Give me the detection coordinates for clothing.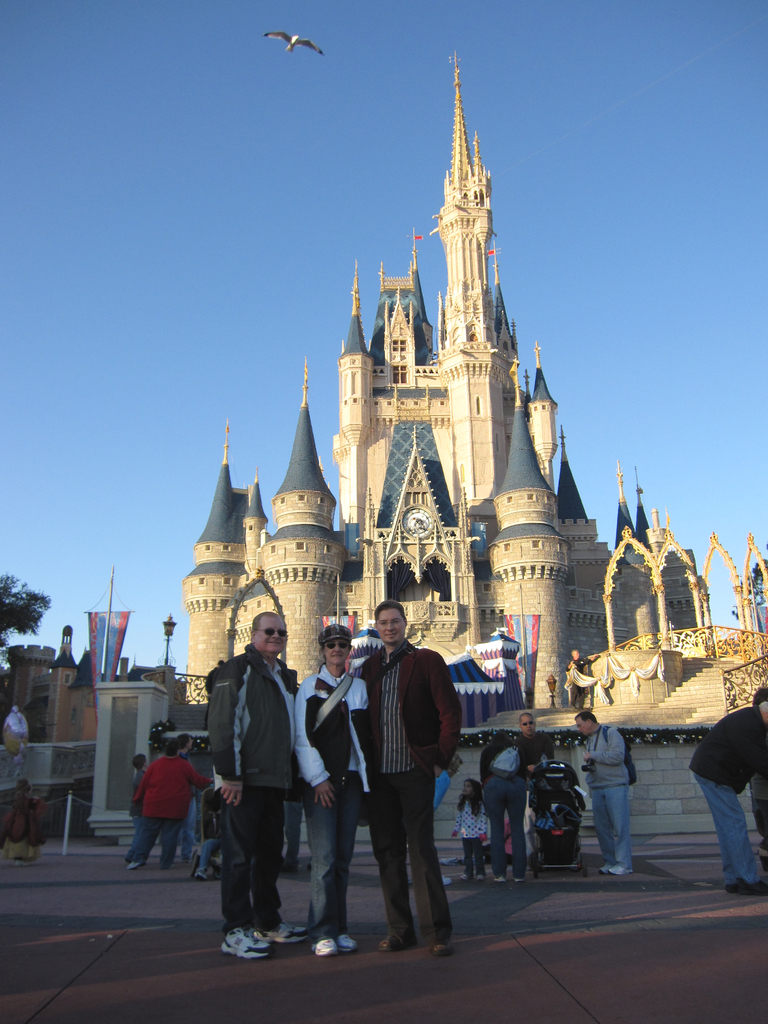
select_region(694, 700, 762, 794).
